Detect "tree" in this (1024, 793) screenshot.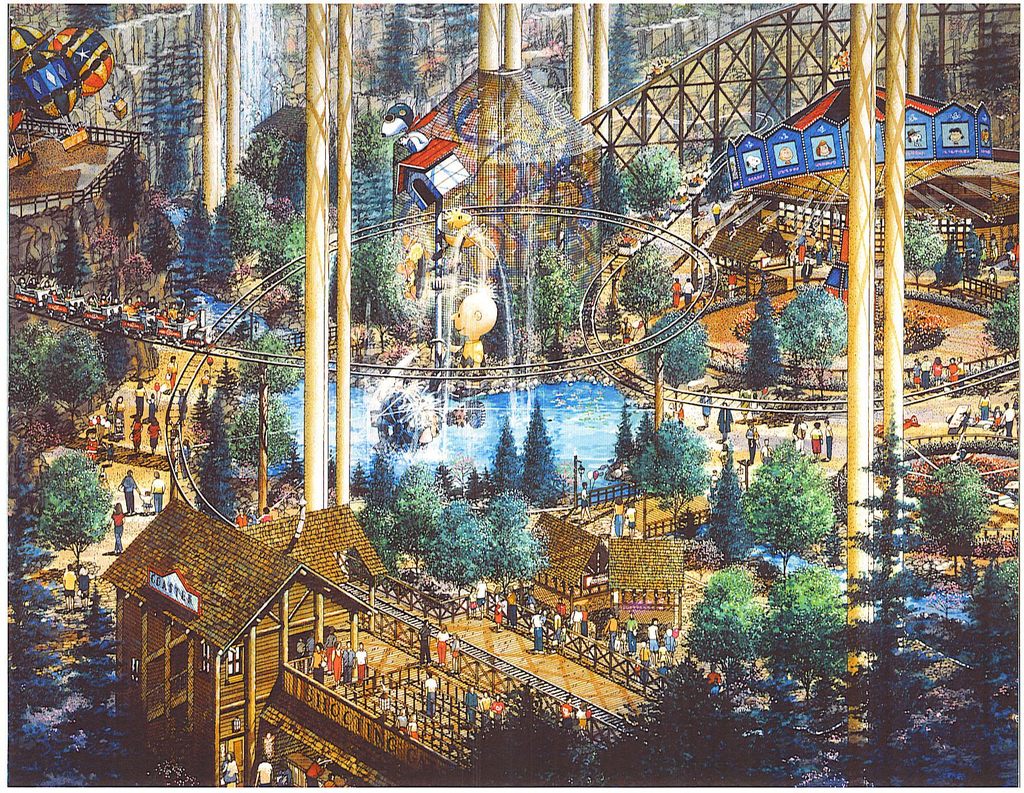
Detection: BBox(634, 306, 714, 395).
